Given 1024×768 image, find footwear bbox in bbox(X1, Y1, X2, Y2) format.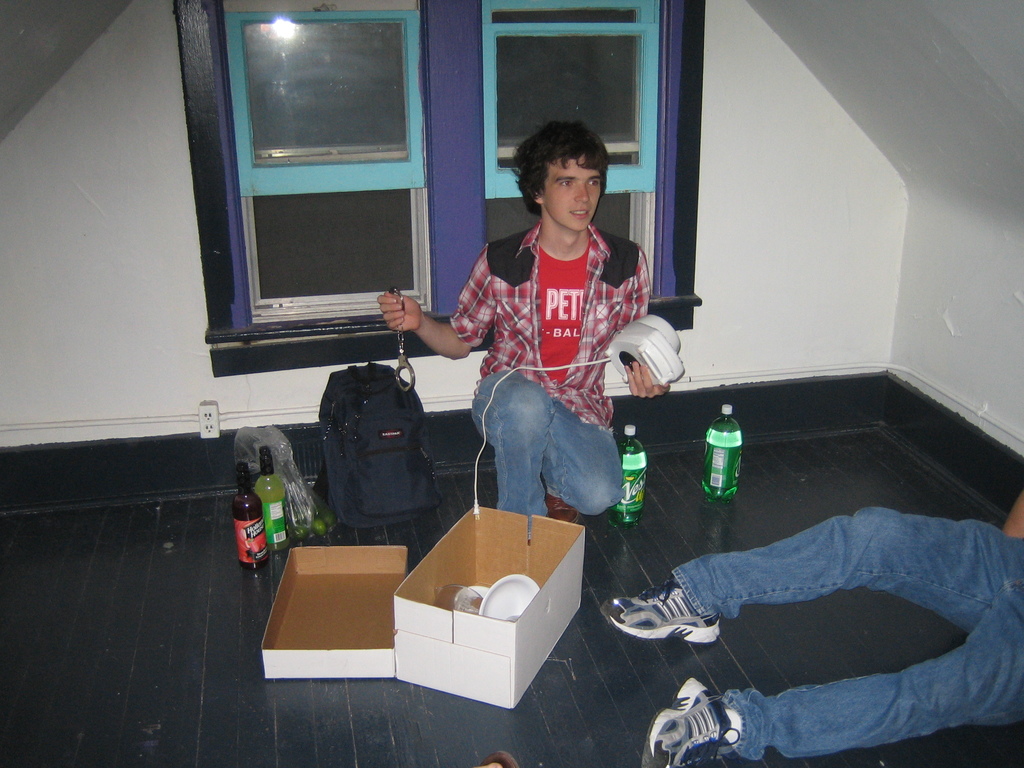
bbox(658, 691, 749, 765).
